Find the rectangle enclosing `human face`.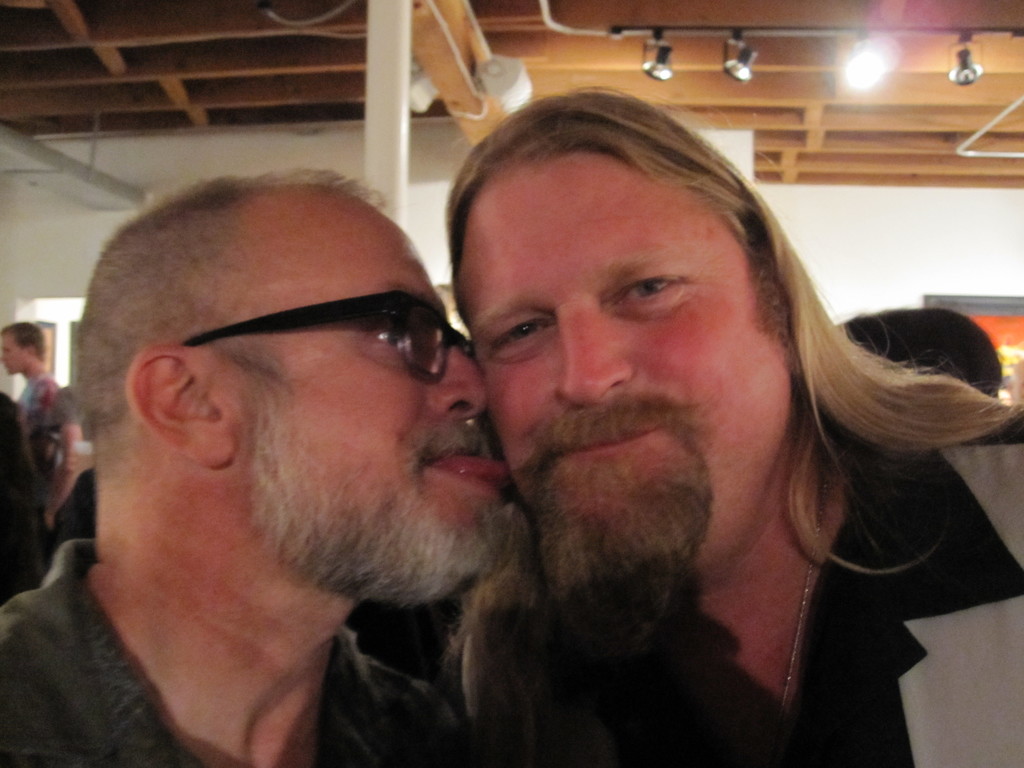
<box>448,162,788,572</box>.
